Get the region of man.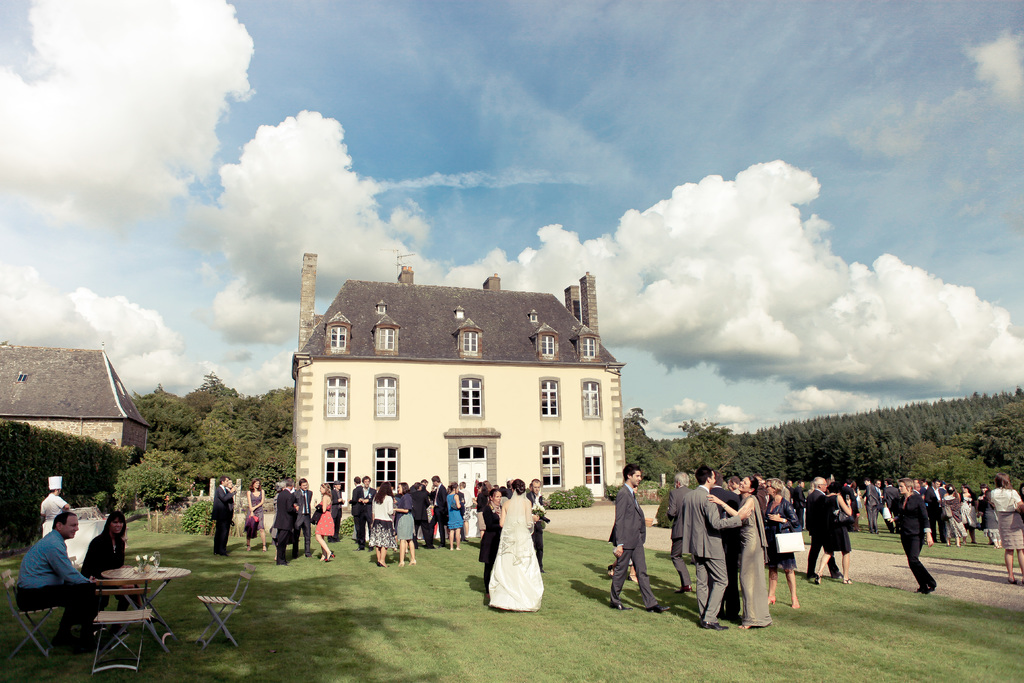
select_region(408, 479, 429, 494).
